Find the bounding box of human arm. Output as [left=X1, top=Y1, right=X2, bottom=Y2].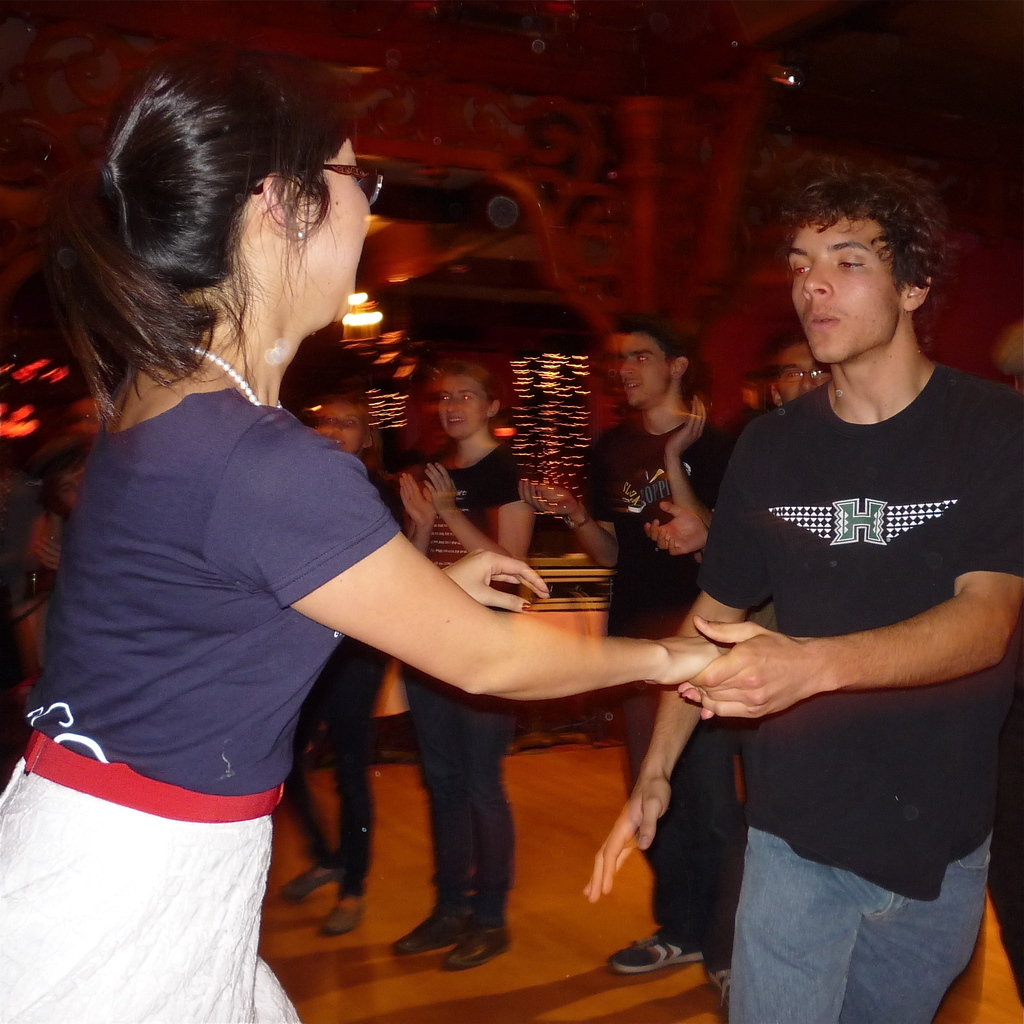
[left=447, top=545, right=551, bottom=616].
